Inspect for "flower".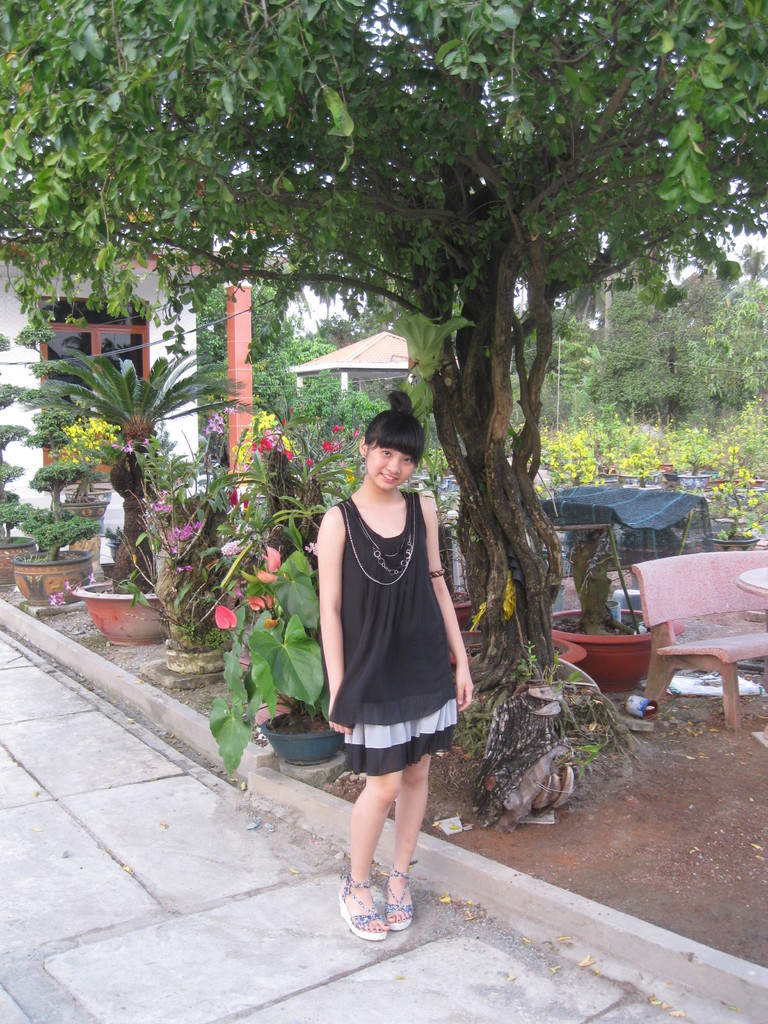
Inspection: bbox=[343, 467, 353, 483].
